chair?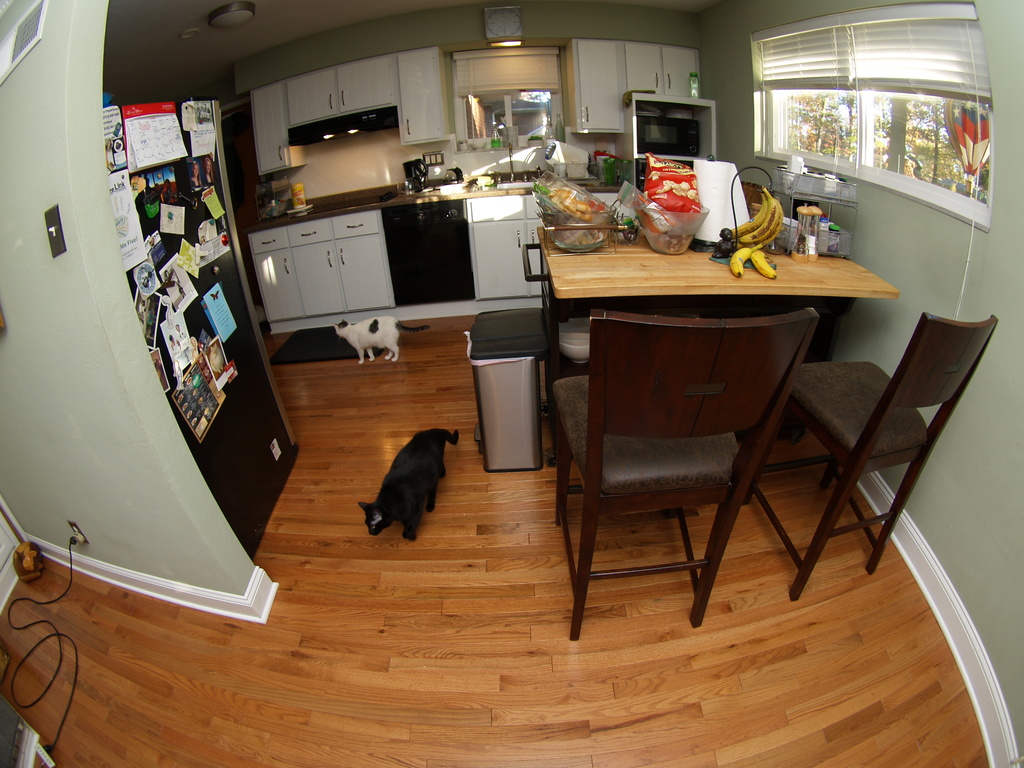
[743,311,1000,599]
